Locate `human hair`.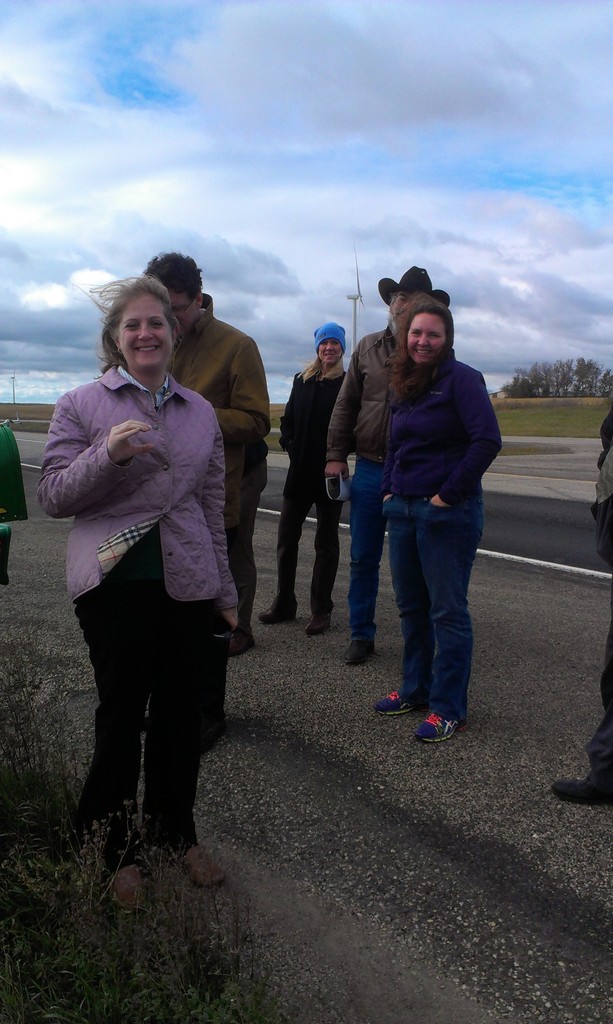
Bounding box: 380,278,434,316.
